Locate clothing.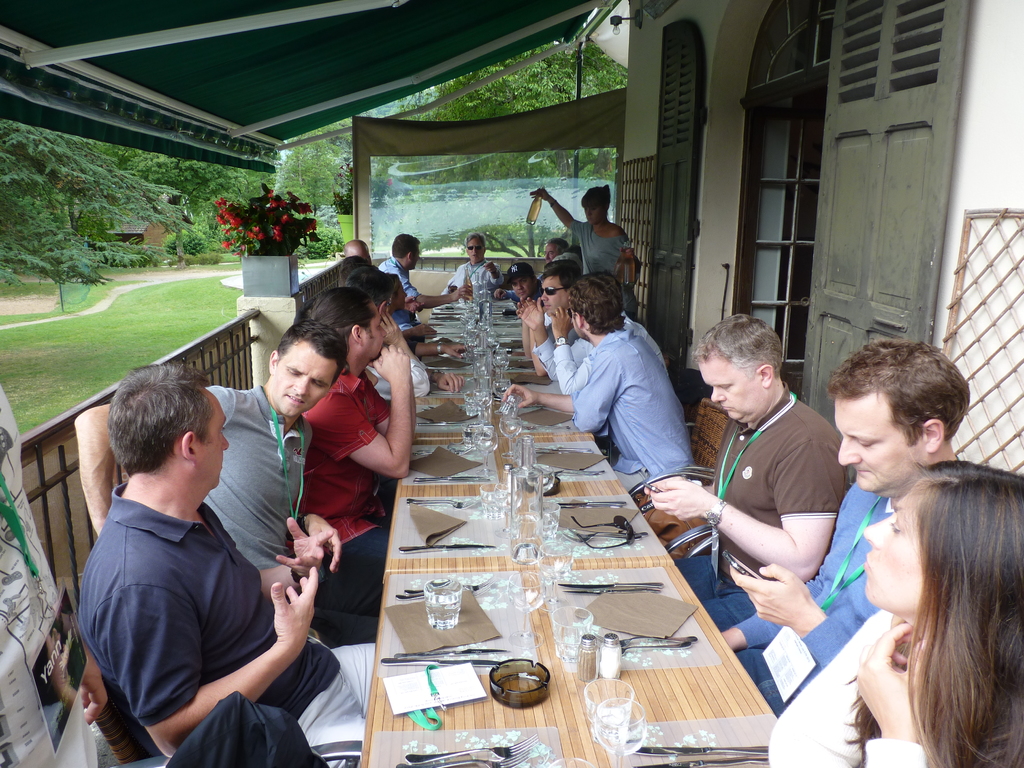
Bounding box: bbox=(73, 433, 311, 756).
